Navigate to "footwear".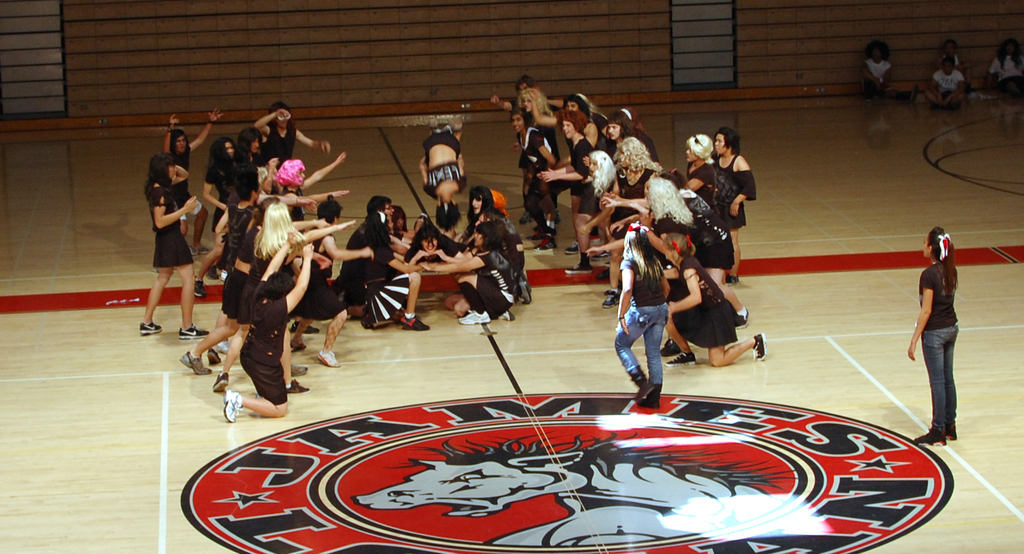
Navigation target: (220, 386, 246, 427).
